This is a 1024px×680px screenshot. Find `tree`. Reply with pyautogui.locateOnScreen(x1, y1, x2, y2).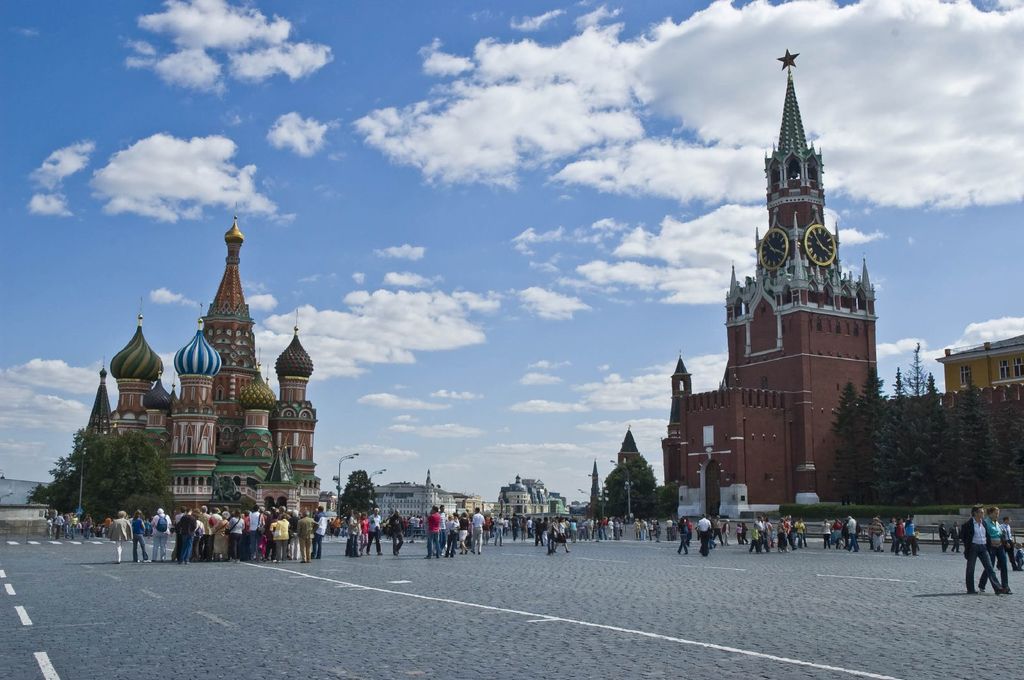
pyautogui.locateOnScreen(337, 466, 379, 524).
